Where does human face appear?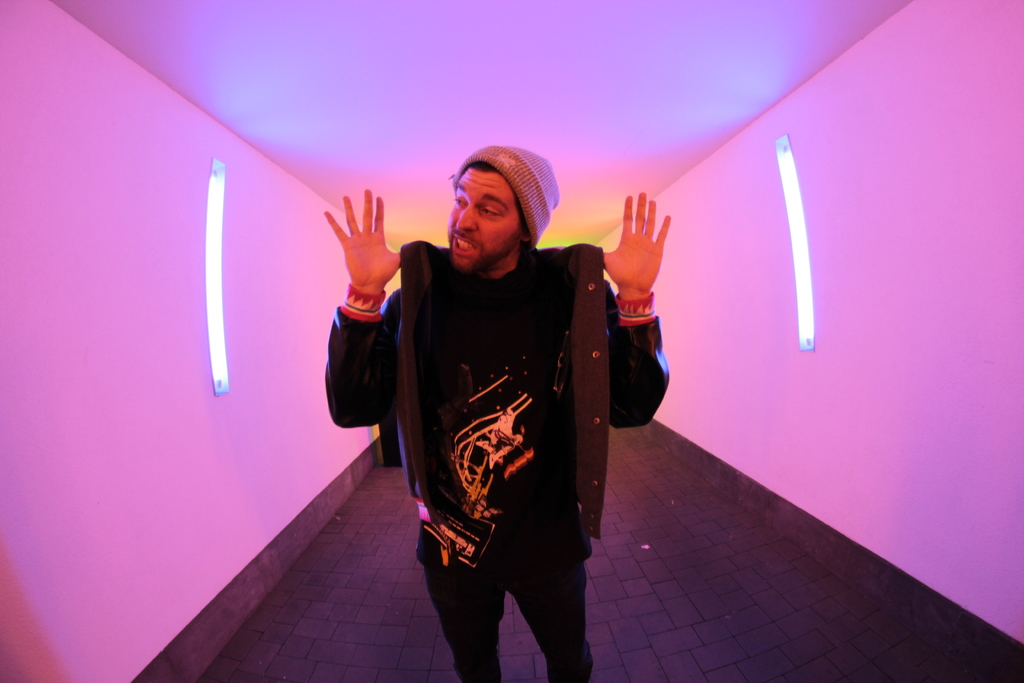
Appears at [left=447, top=171, right=522, bottom=270].
